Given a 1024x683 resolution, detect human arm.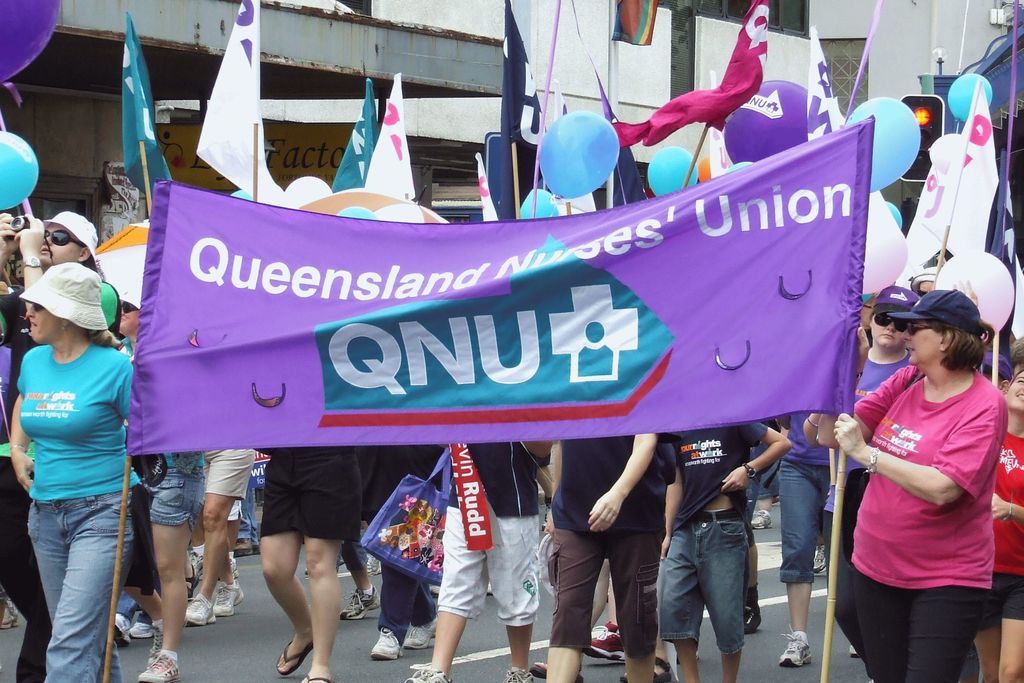
x1=0, y1=204, x2=19, y2=260.
